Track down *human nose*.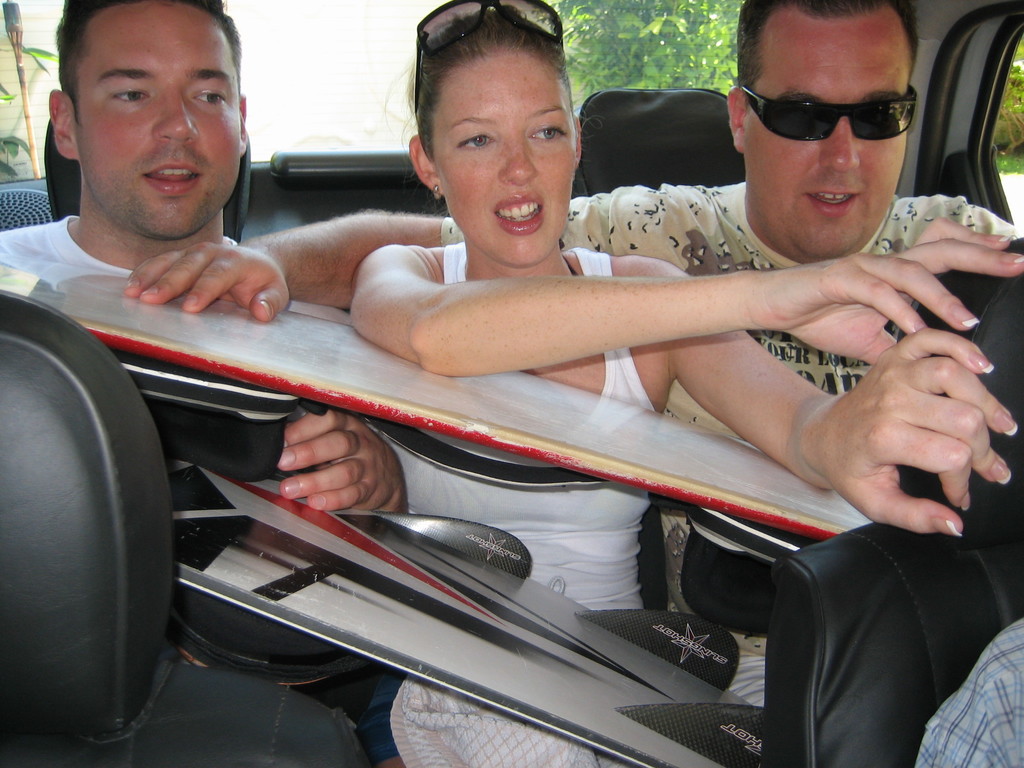
Tracked to 818, 116, 862, 175.
